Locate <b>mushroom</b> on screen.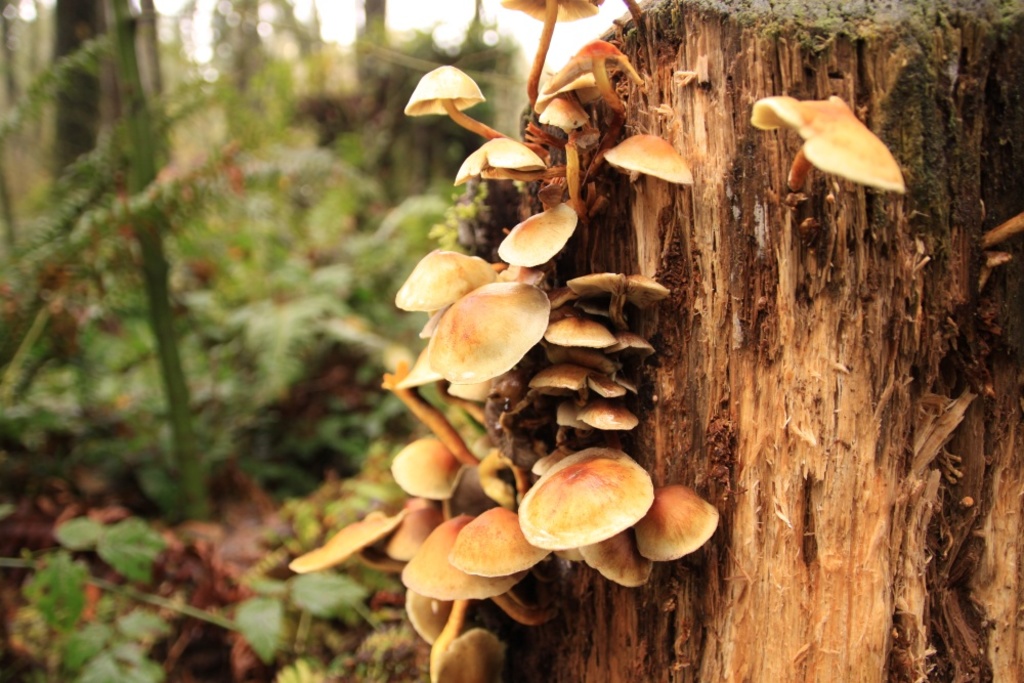
On screen at [749, 94, 904, 191].
